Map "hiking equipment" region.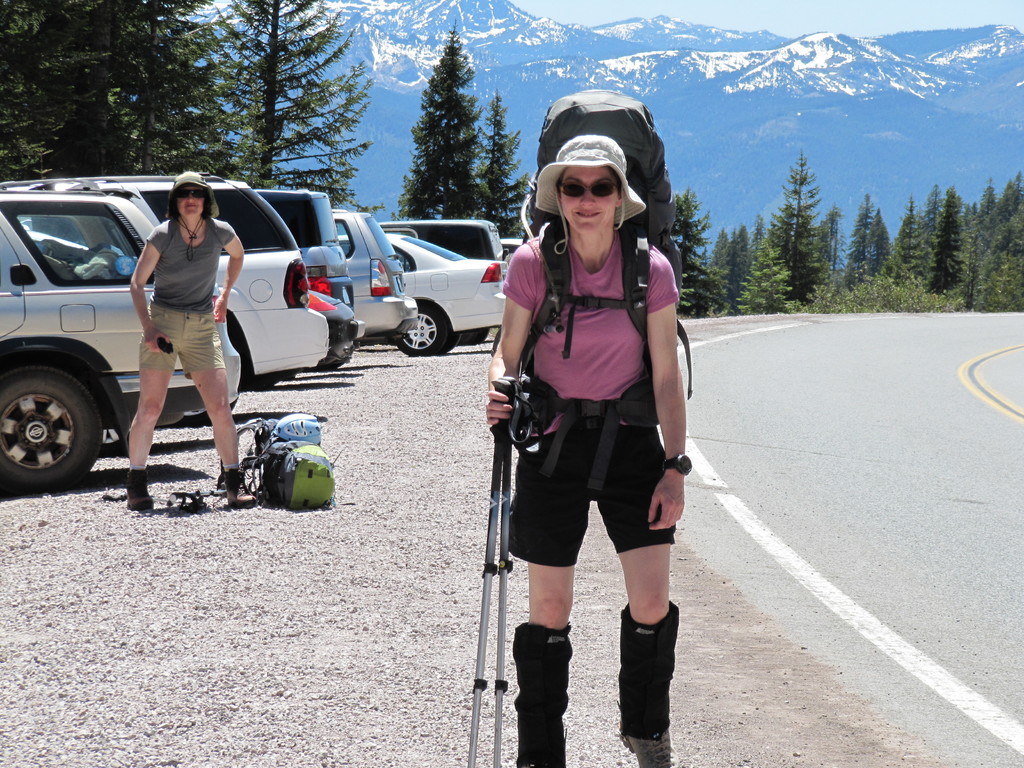
Mapped to bbox(492, 376, 501, 767).
